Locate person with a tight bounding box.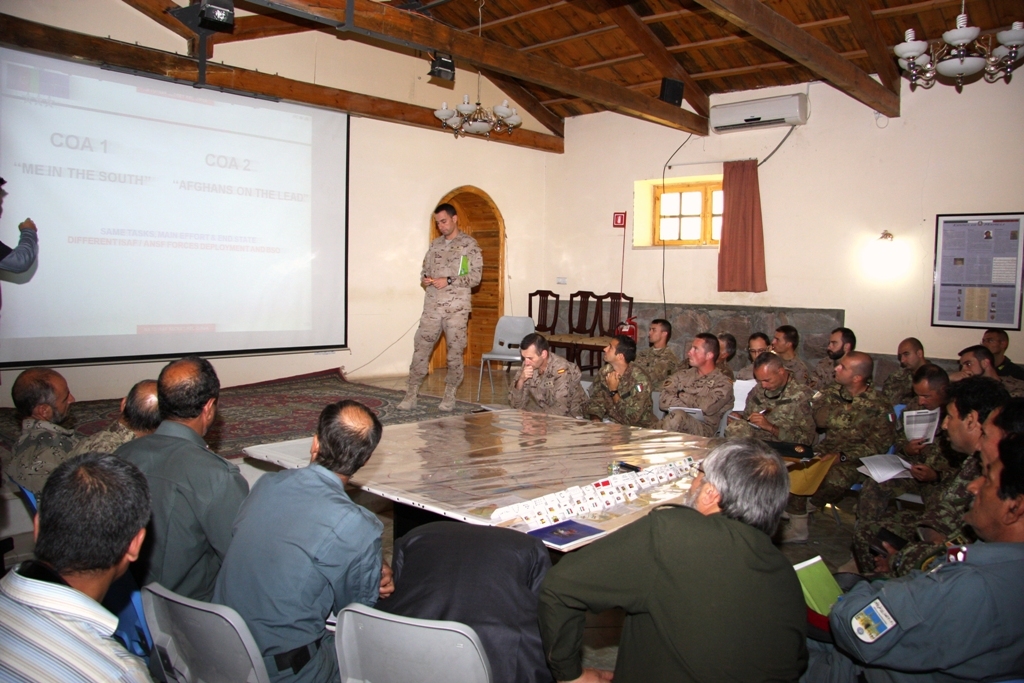
[961,343,1023,411].
